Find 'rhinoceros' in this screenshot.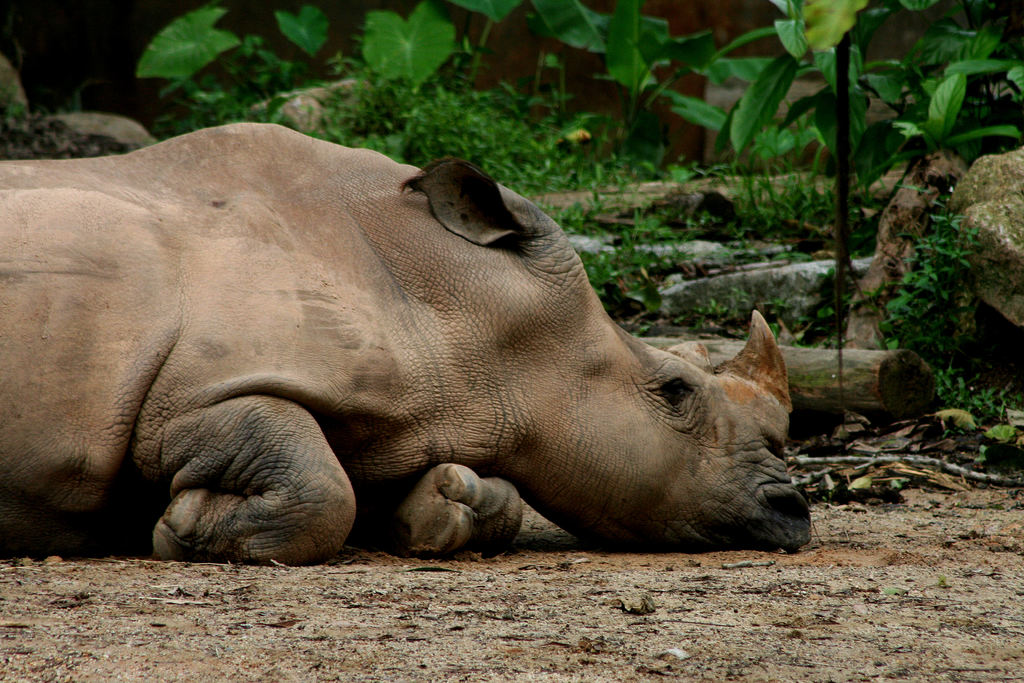
The bounding box for 'rhinoceros' is [0, 114, 824, 562].
